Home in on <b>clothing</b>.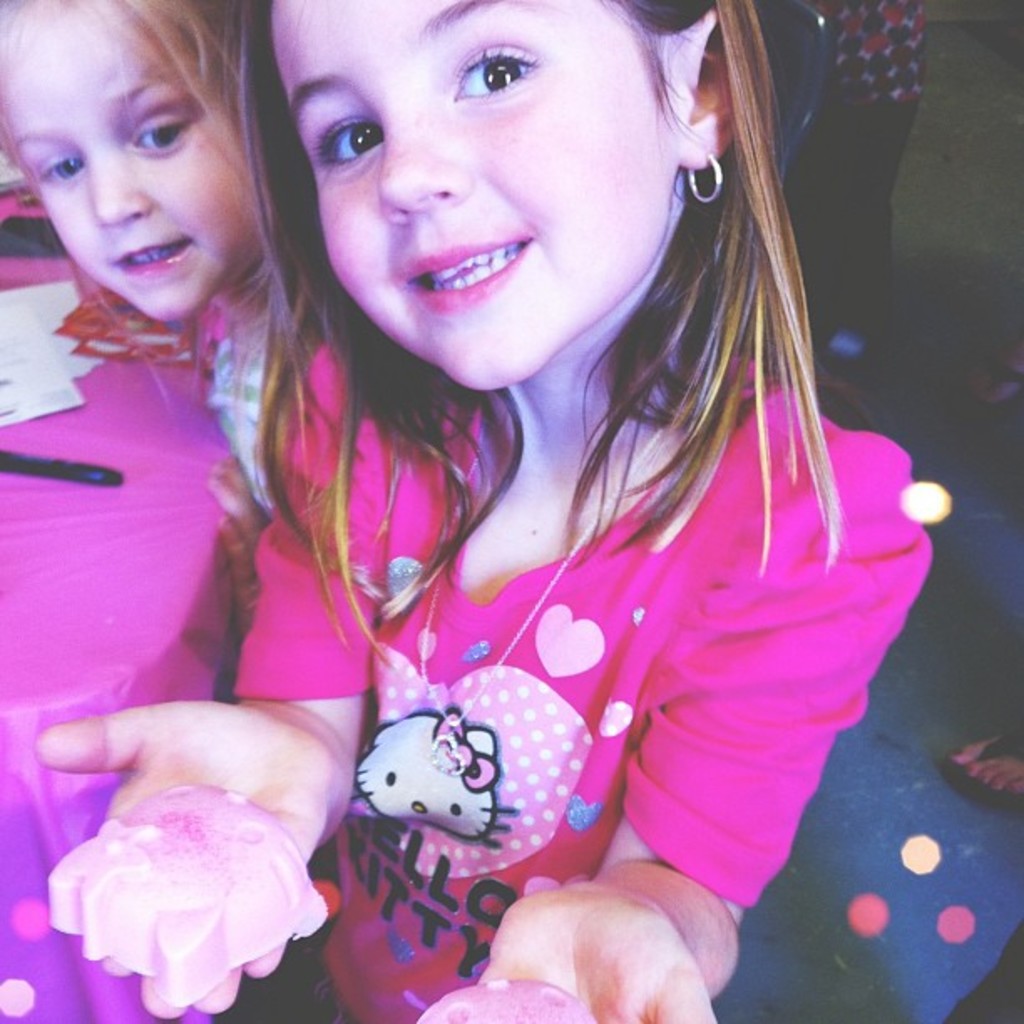
Homed in at x1=184 y1=273 x2=308 y2=525.
